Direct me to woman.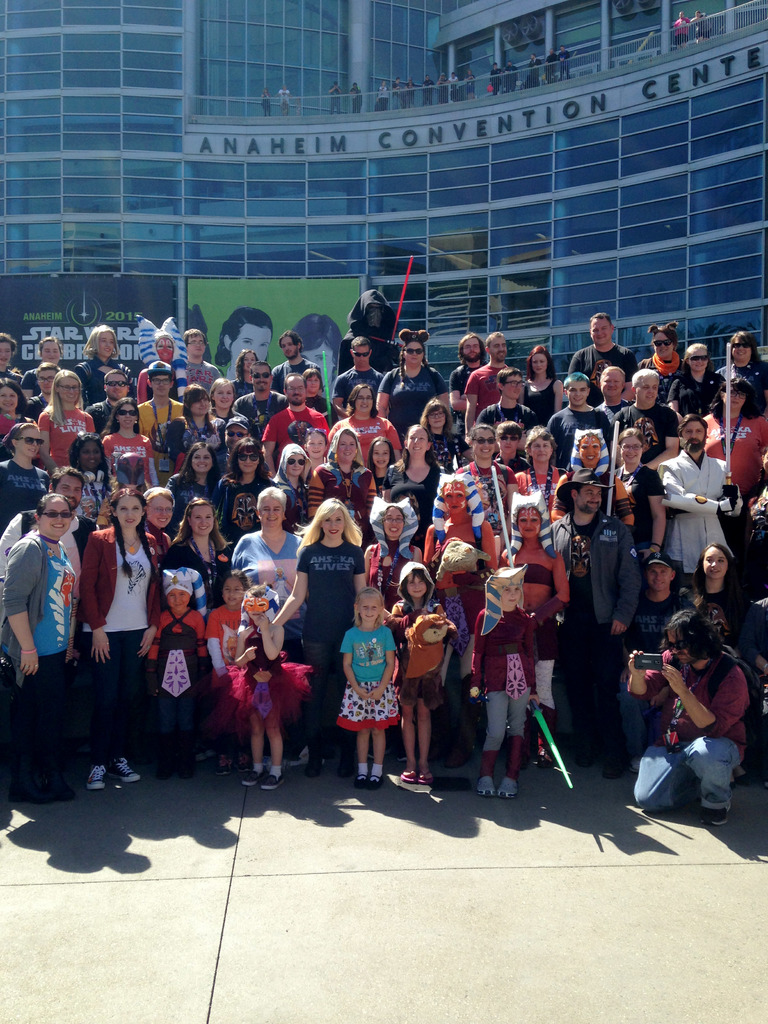
Direction: detection(214, 438, 273, 555).
